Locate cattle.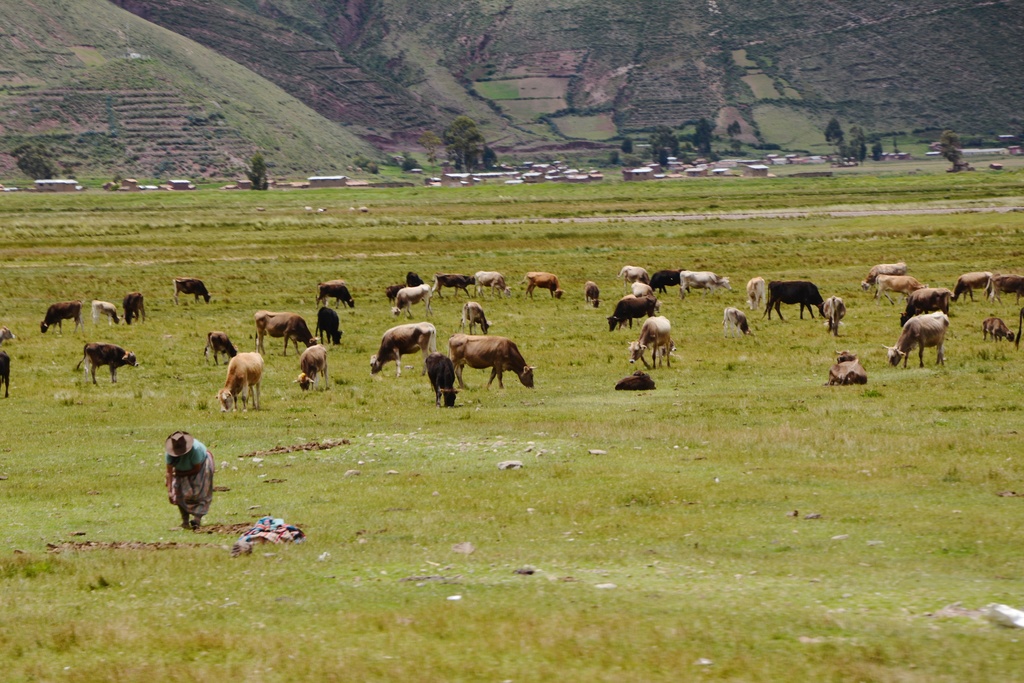
Bounding box: box(659, 339, 677, 359).
